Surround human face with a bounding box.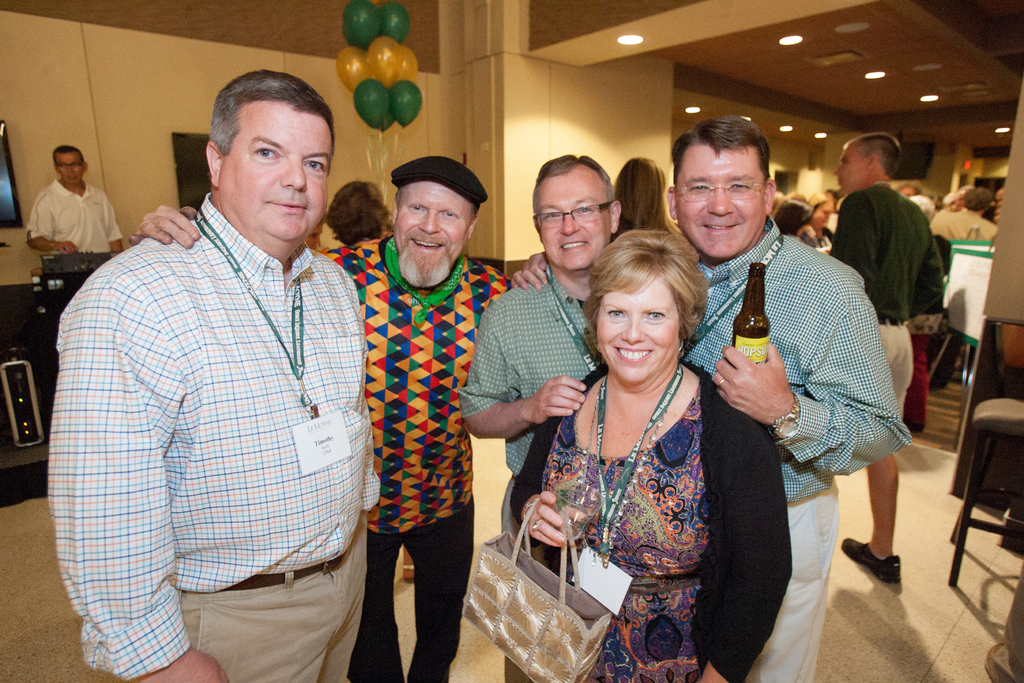
676:150:757:265.
